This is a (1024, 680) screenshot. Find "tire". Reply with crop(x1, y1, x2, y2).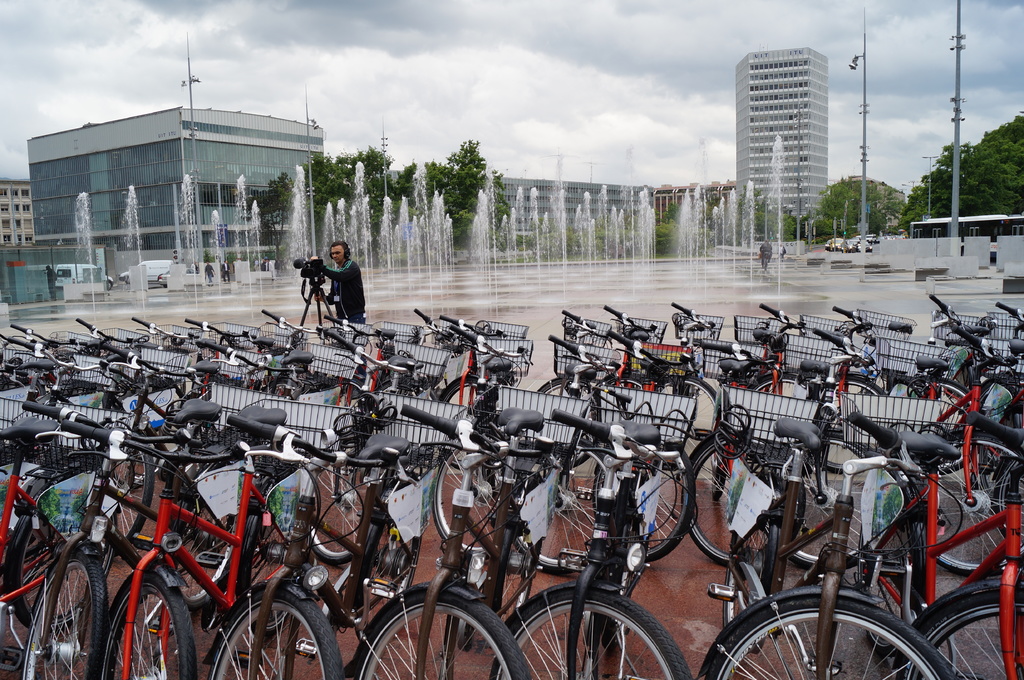
crop(723, 517, 770, 627).
